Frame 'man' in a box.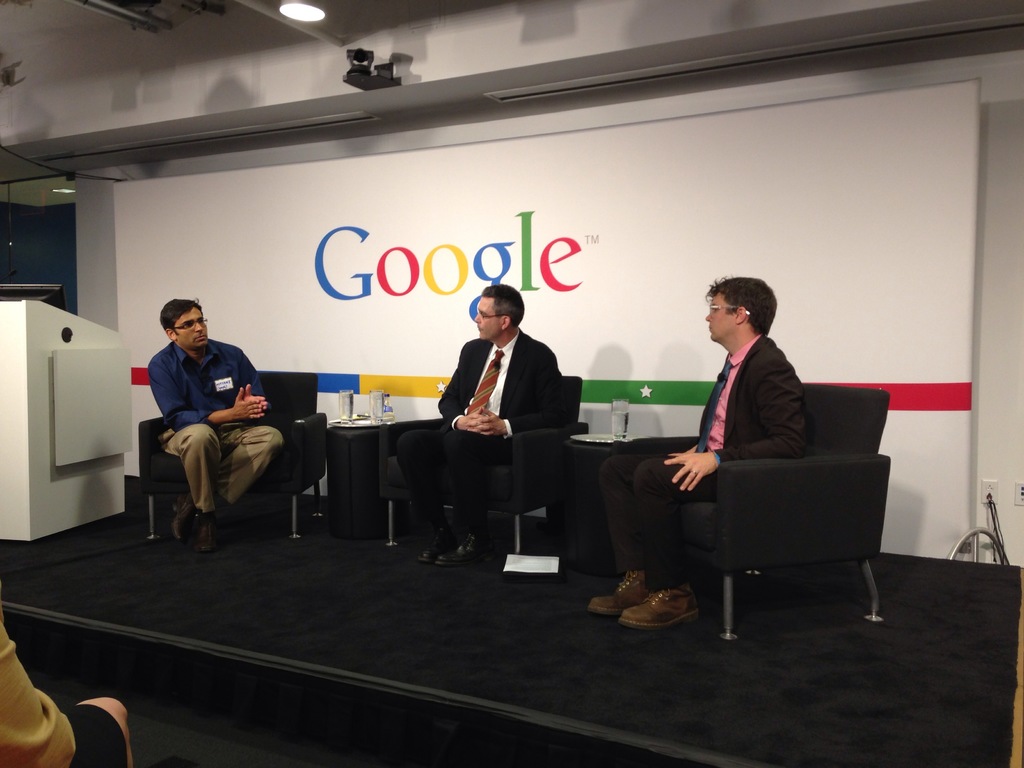
[x1=591, y1=278, x2=813, y2=643].
